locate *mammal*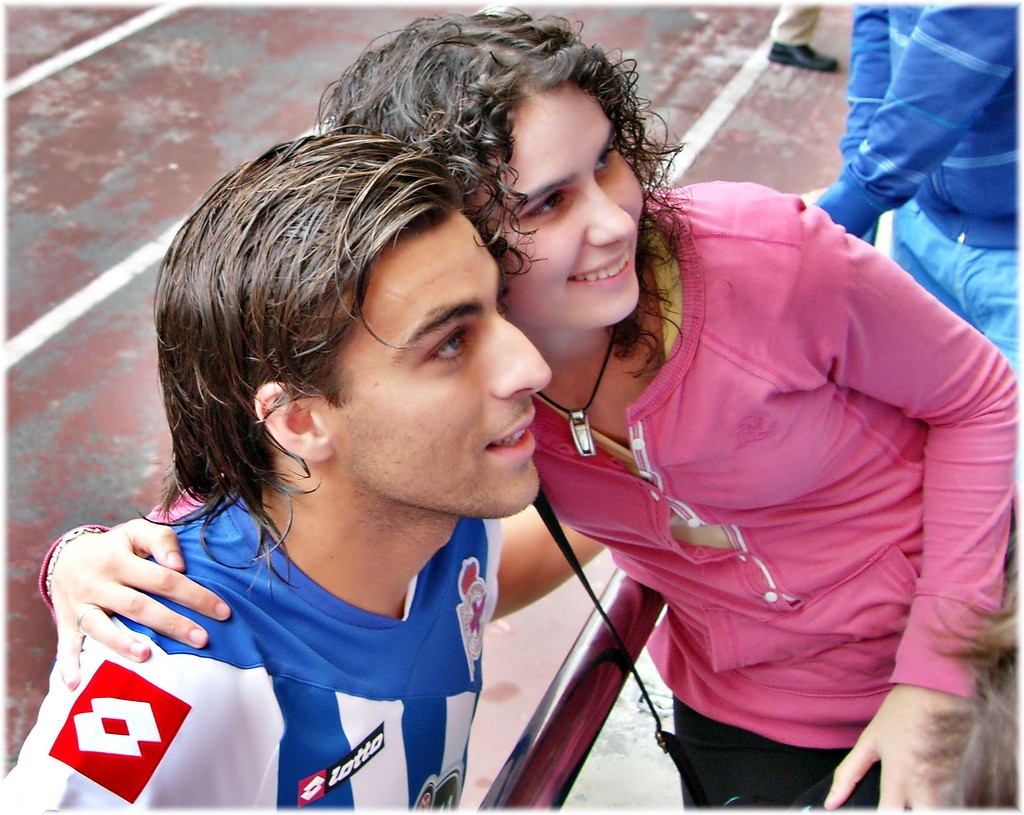
[4, 115, 606, 814]
